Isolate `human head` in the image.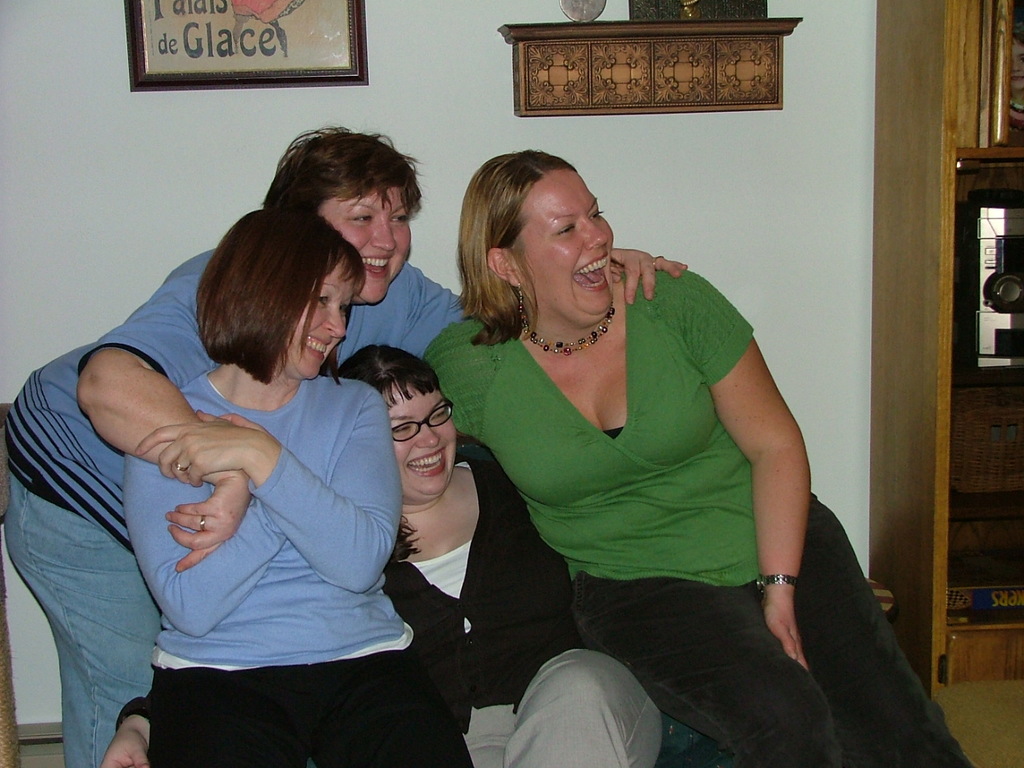
Isolated region: BBox(463, 143, 622, 310).
